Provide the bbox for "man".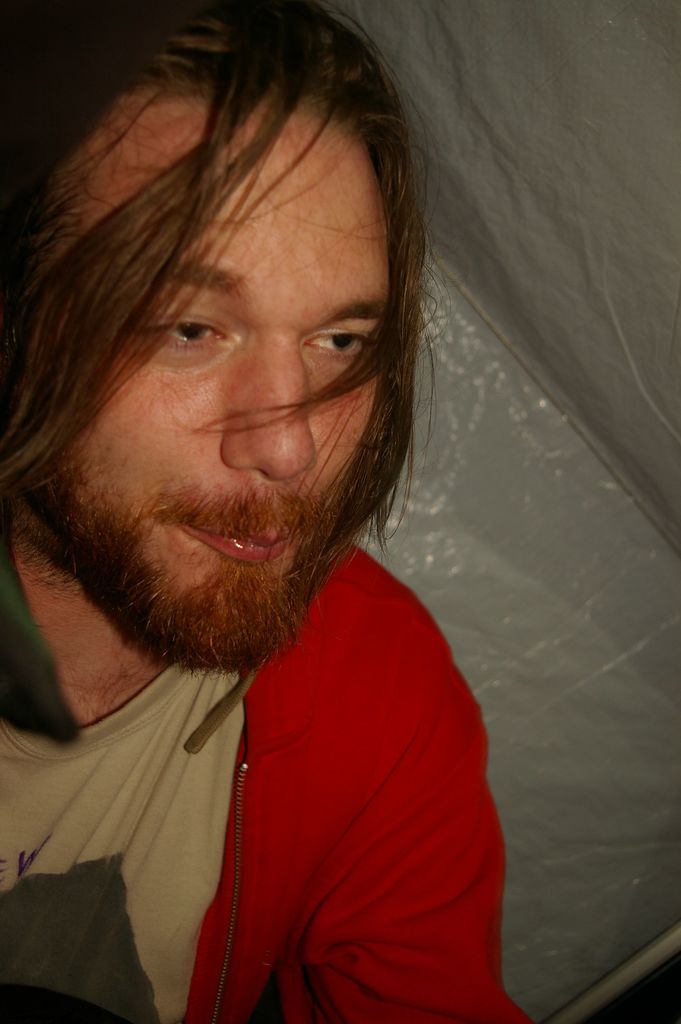
{"x1": 0, "y1": 0, "x2": 537, "y2": 1023}.
